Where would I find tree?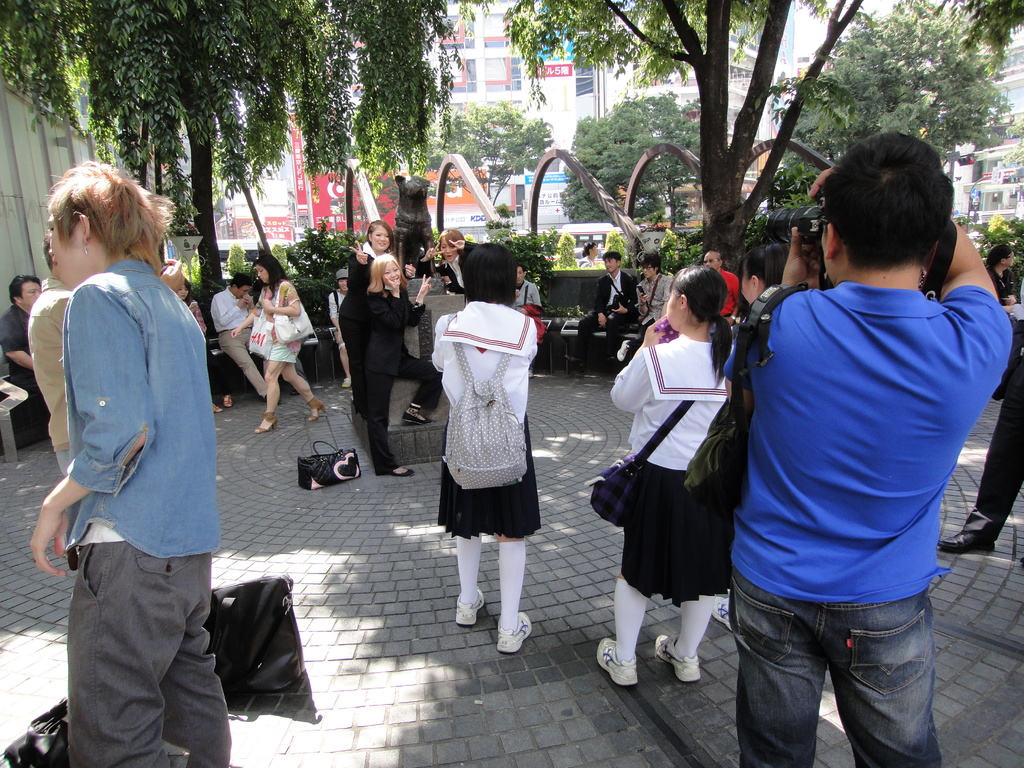
At detection(0, 0, 488, 365).
